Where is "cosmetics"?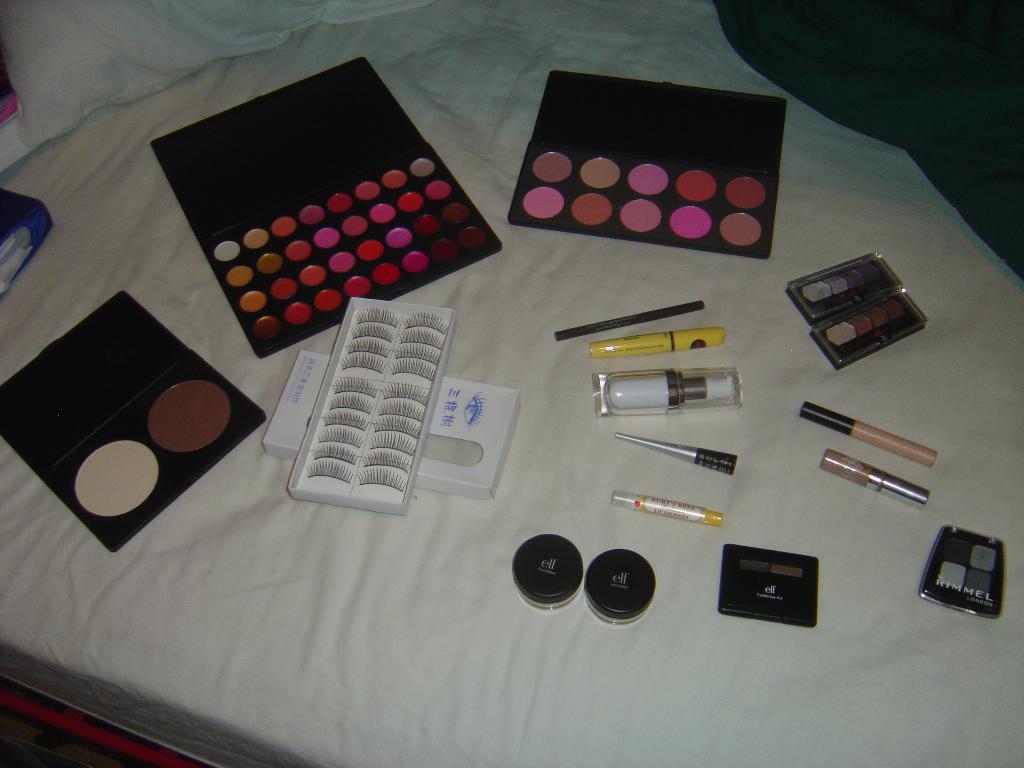
region(381, 169, 404, 191).
